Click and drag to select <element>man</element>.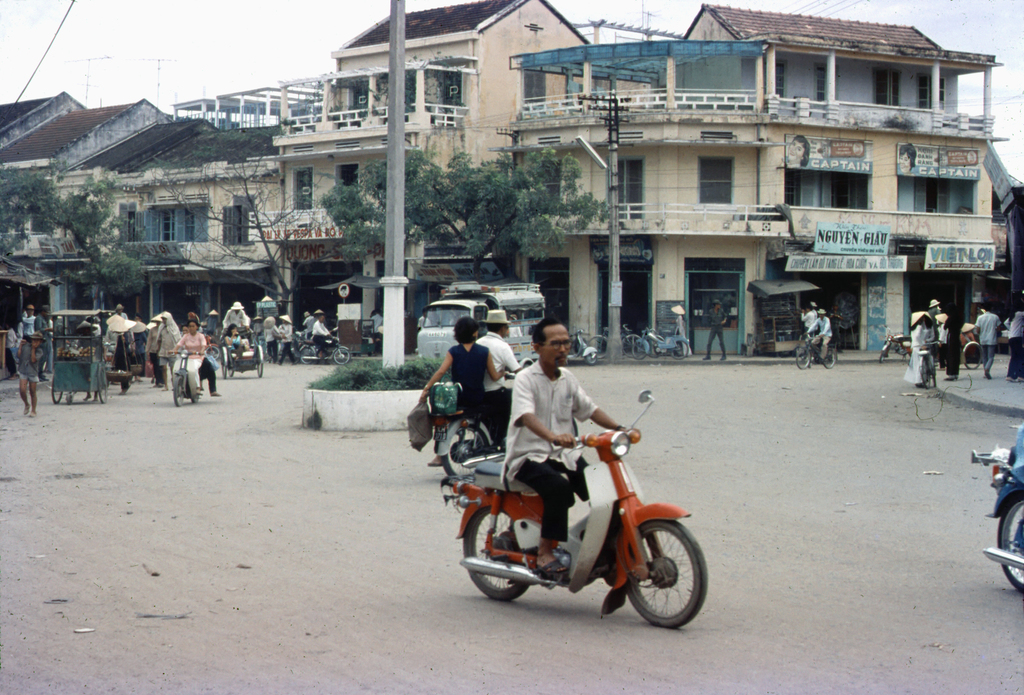
Selection: select_region(497, 316, 635, 571).
